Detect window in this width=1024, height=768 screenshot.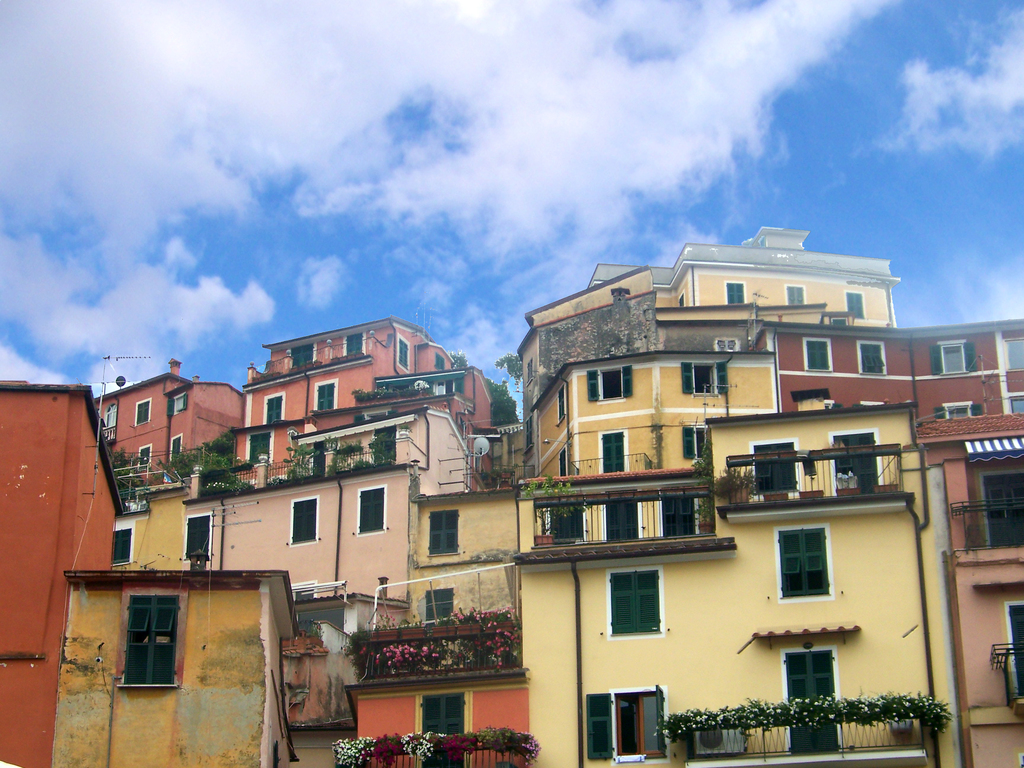
Detection: locate(112, 524, 136, 564).
